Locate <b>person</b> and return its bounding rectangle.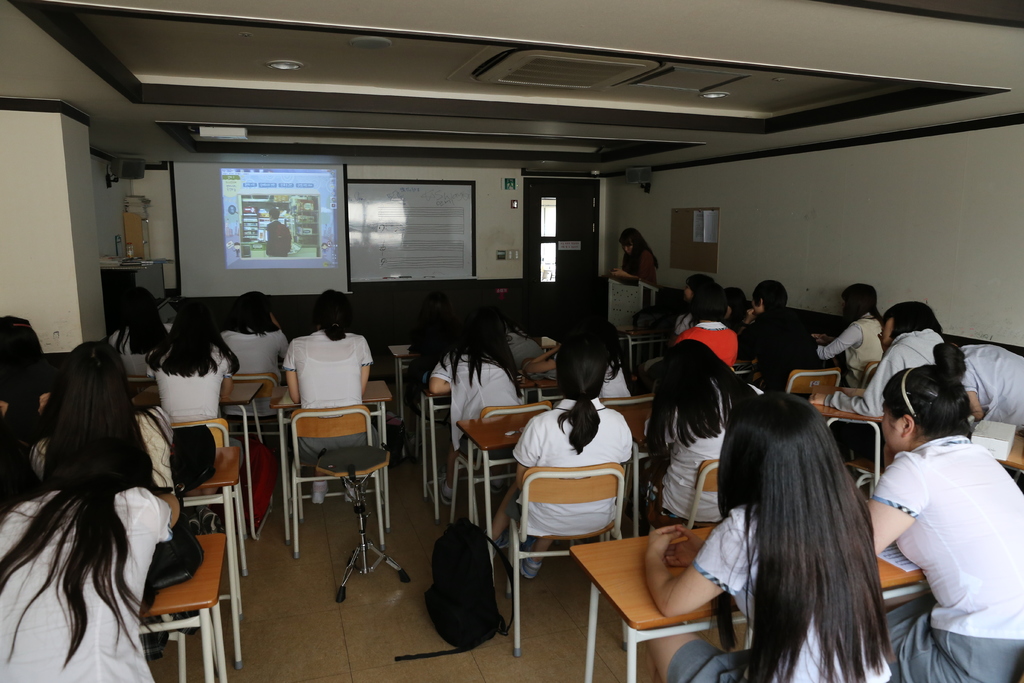
l=254, t=209, r=292, b=258.
